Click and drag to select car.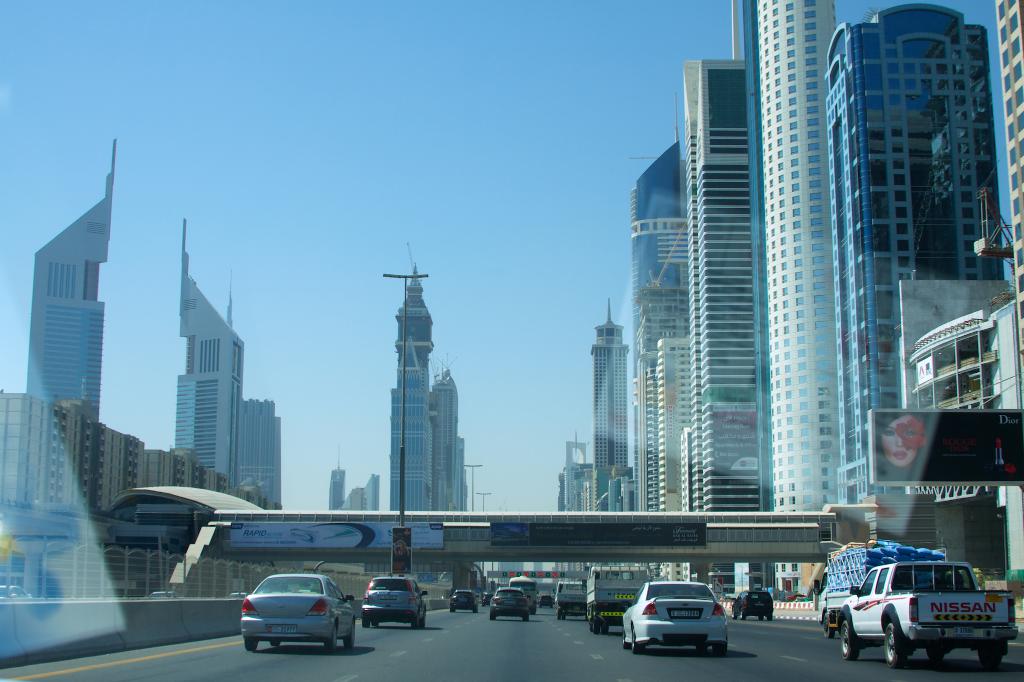
Selection: x1=621, y1=580, x2=728, y2=654.
